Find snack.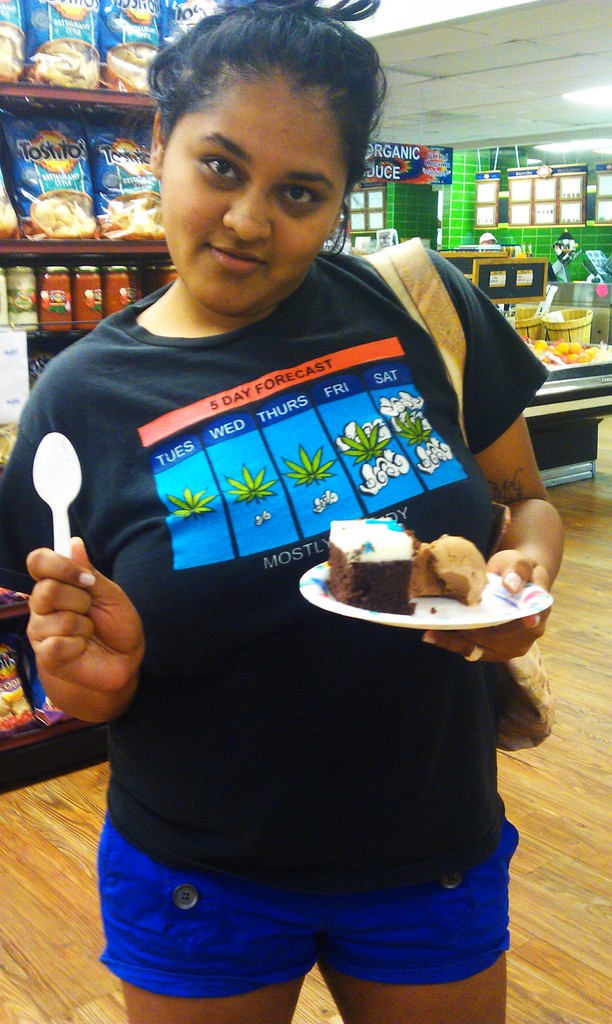
[0, 25, 20, 79].
